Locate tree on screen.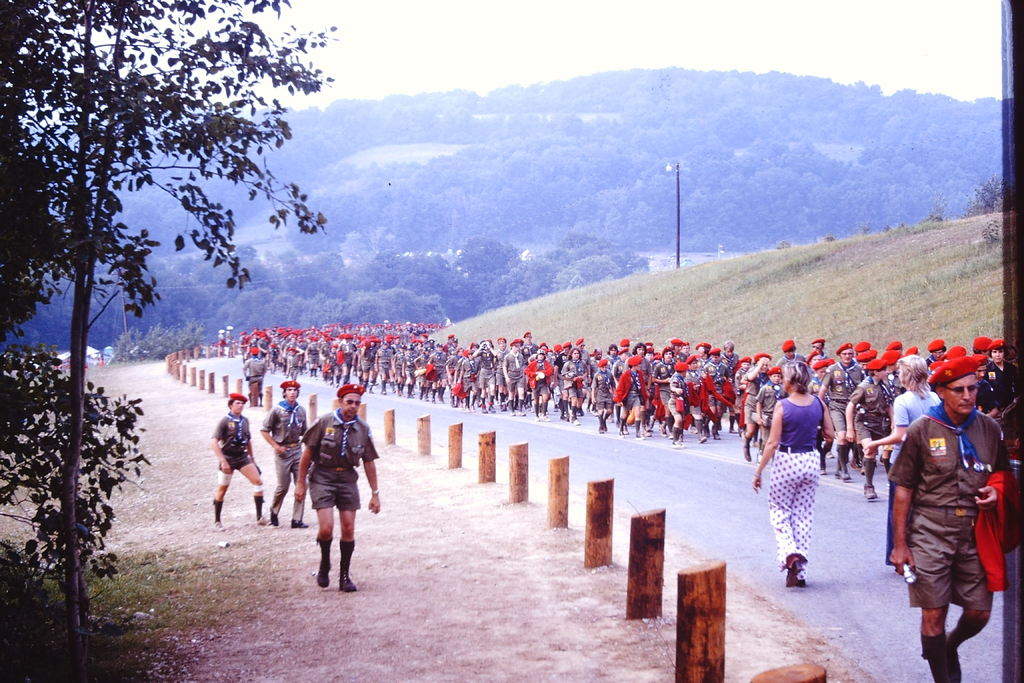
On screen at rect(492, 188, 549, 240).
